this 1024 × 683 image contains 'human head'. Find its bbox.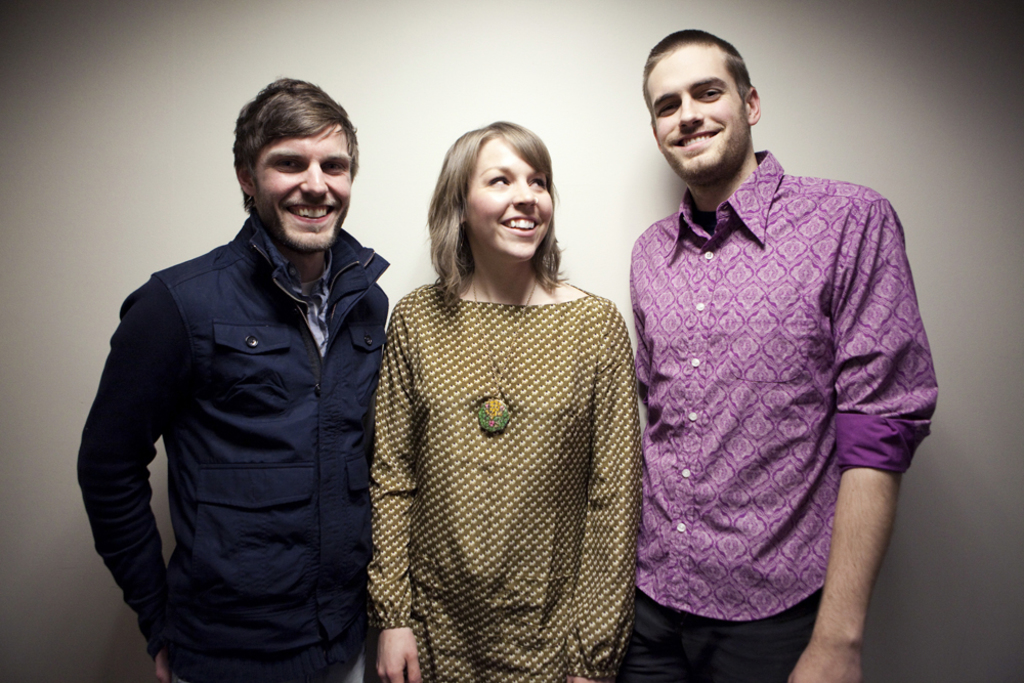
locate(236, 80, 359, 248).
